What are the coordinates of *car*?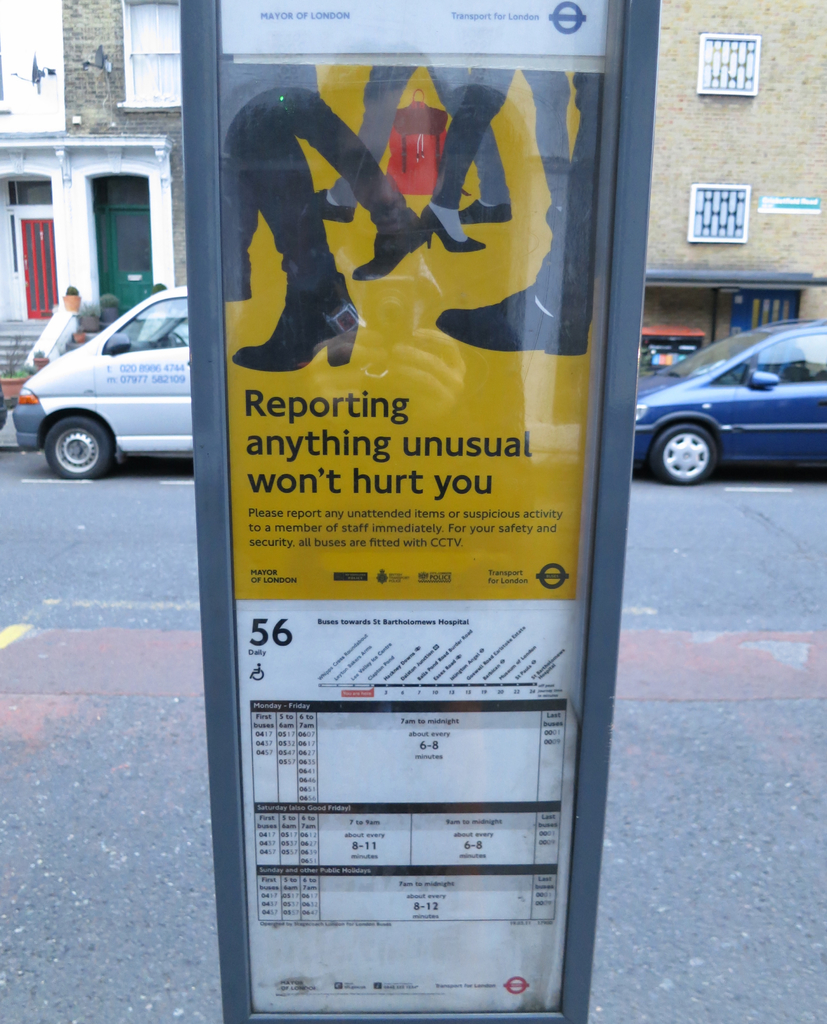
[x1=638, y1=316, x2=826, y2=486].
